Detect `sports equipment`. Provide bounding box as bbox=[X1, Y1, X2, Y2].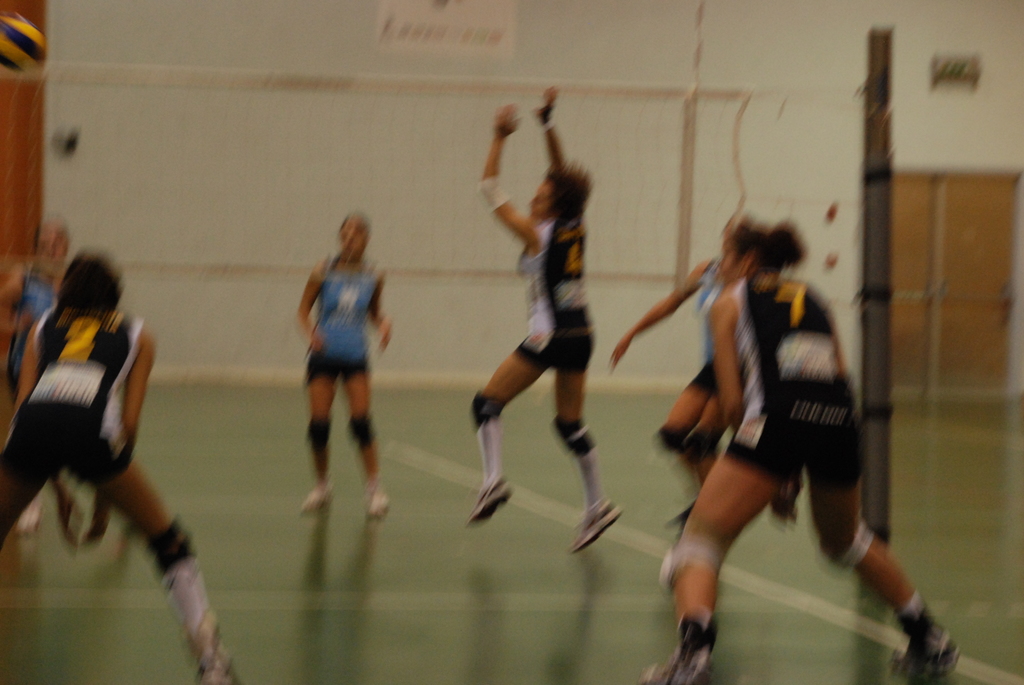
bbox=[349, 417, 383, 448].
